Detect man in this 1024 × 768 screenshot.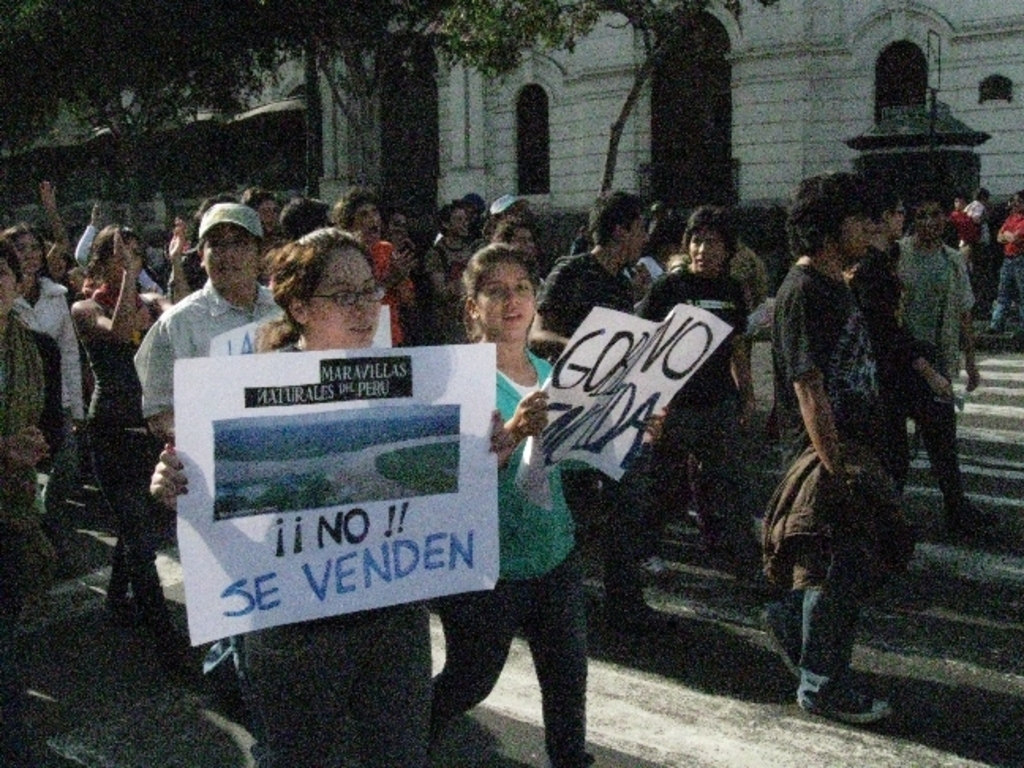
Detection: bbox=(631, 201, 777, 594).
